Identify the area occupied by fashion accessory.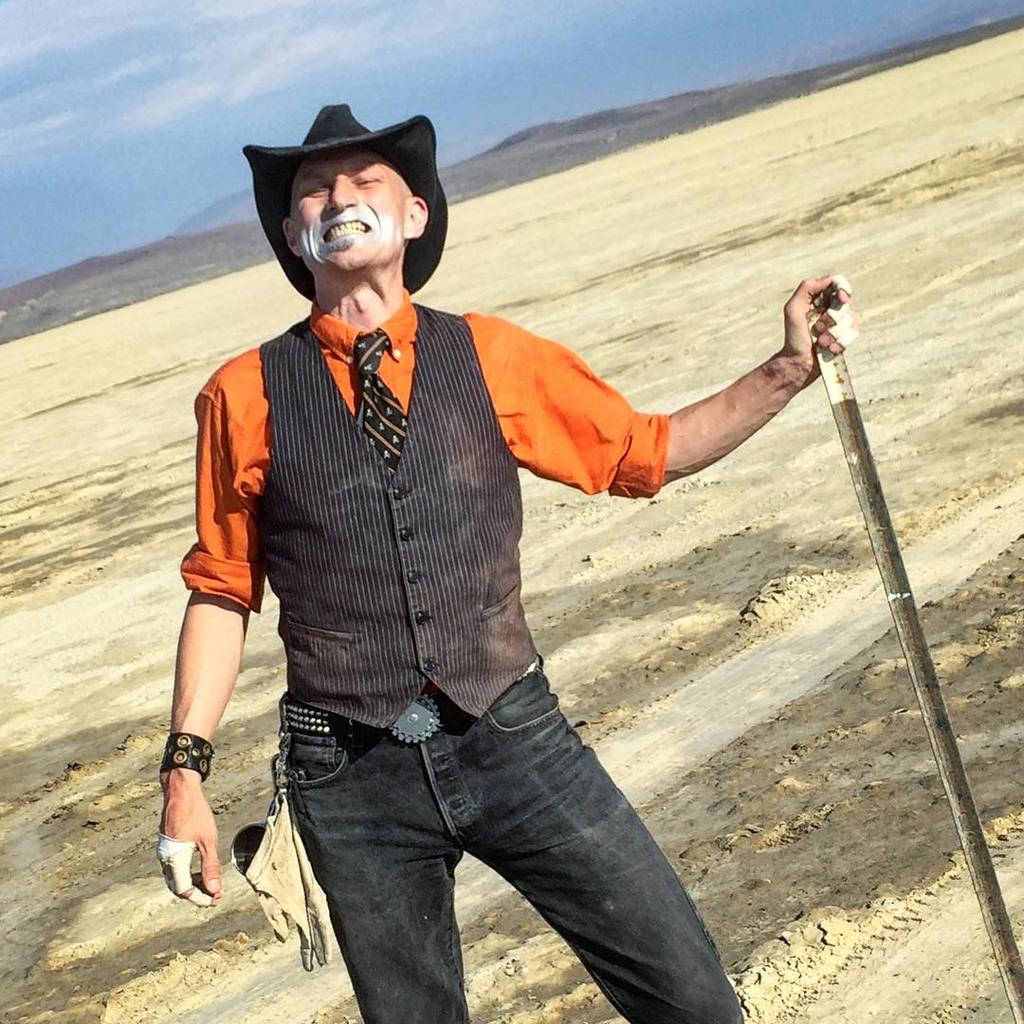
Area: l=155, t=733, r=210, b=774.
